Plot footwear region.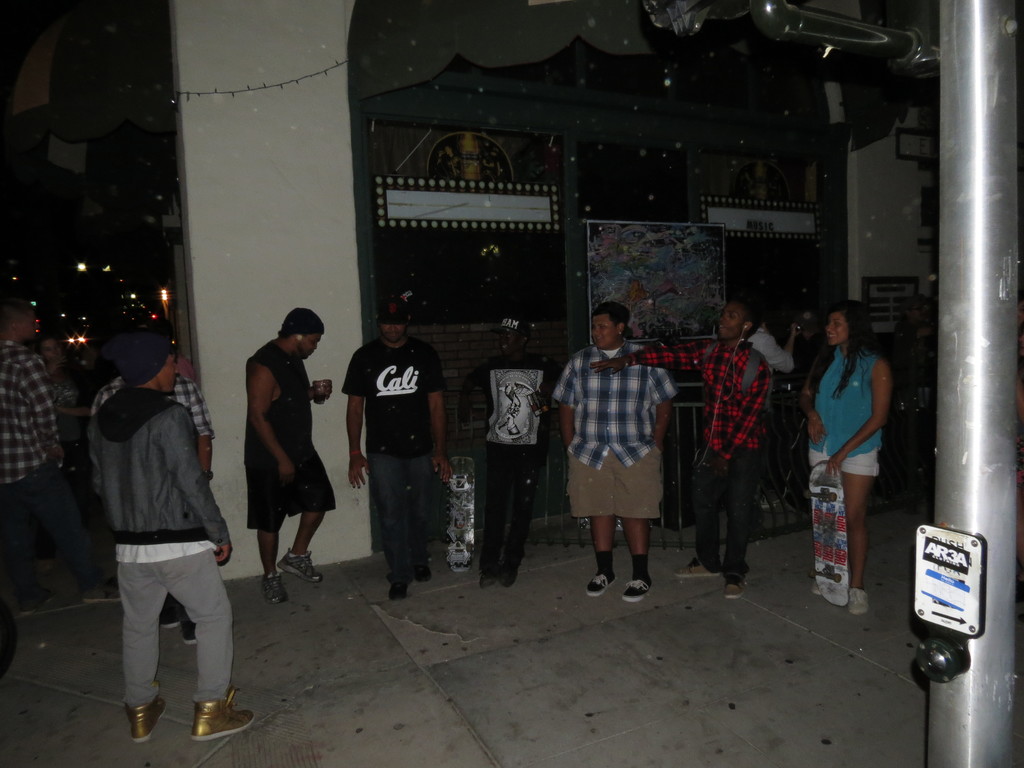
Plotted at pyautogui.locateOnScreen(263, 569, 285, 604).
